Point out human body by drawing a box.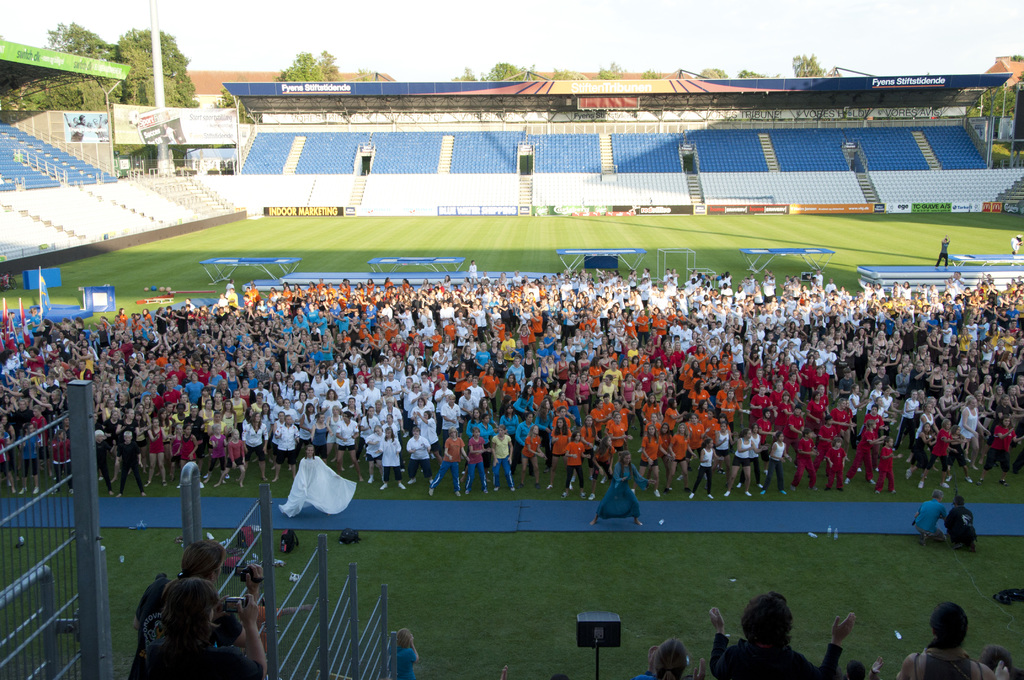
926 336 942 357.
